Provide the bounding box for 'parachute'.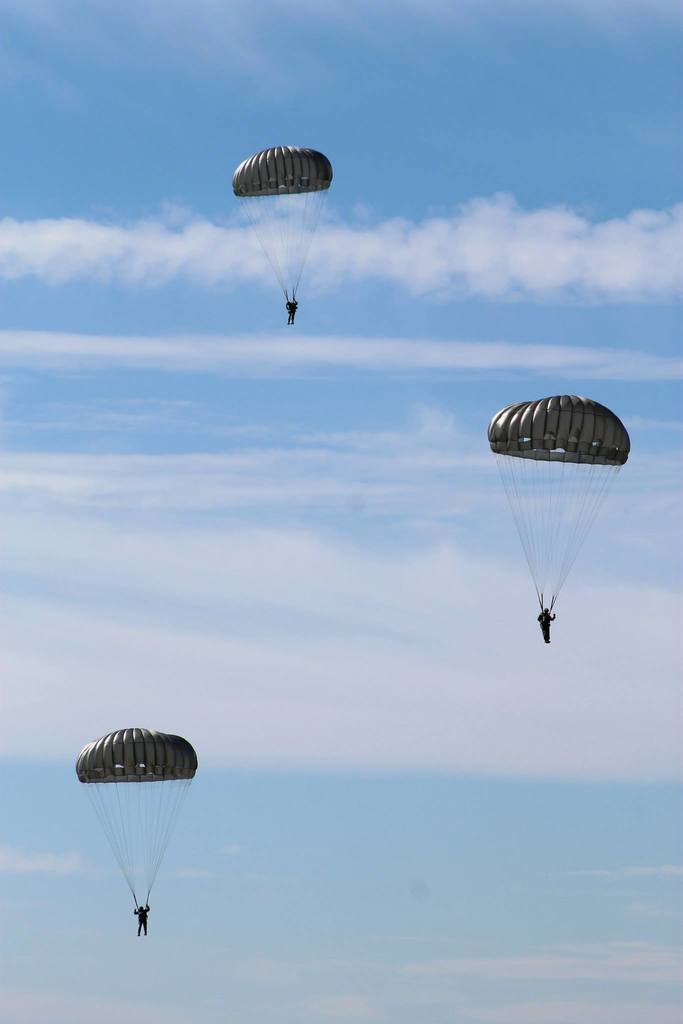
[x1=79, y1=729, x2=200, y2=936].
